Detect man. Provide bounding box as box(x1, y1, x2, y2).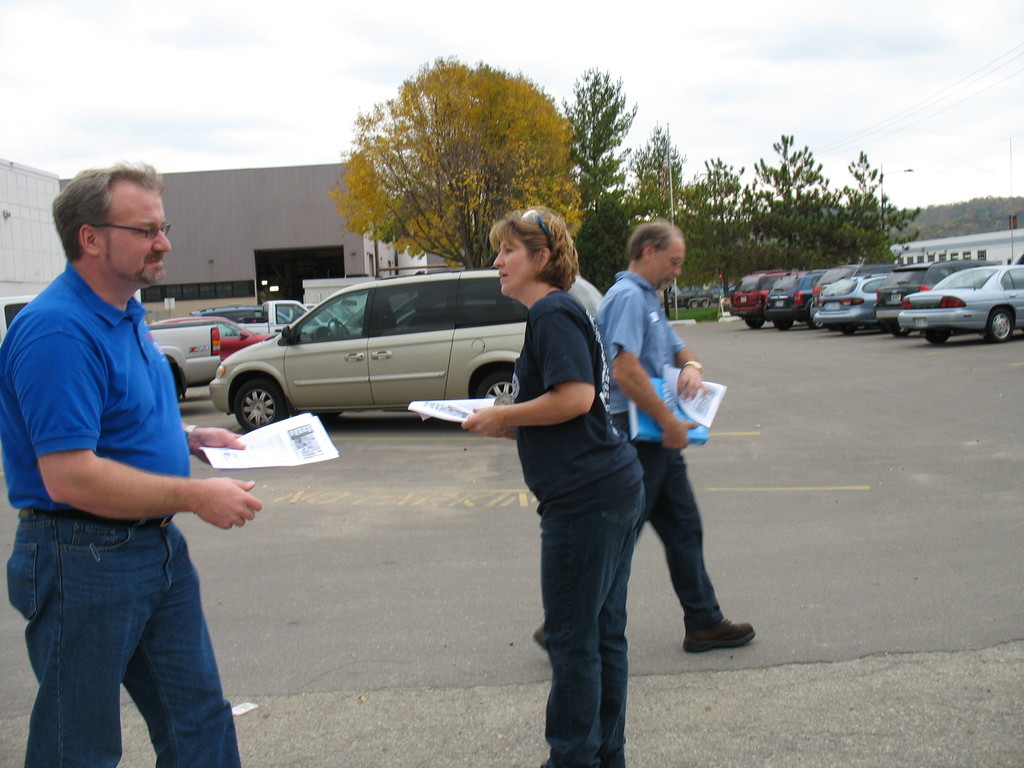
box(530, 220, 756, 655).
